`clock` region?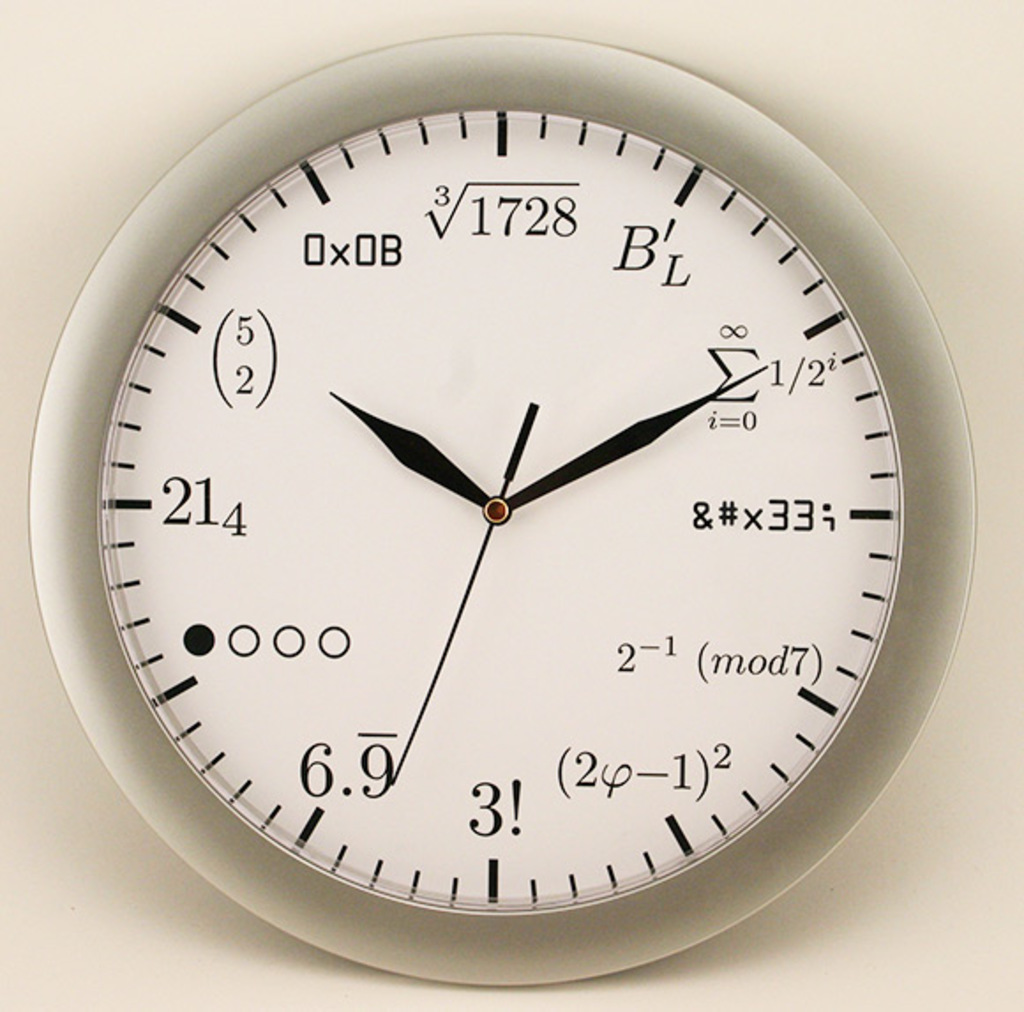
37,71,971,982
